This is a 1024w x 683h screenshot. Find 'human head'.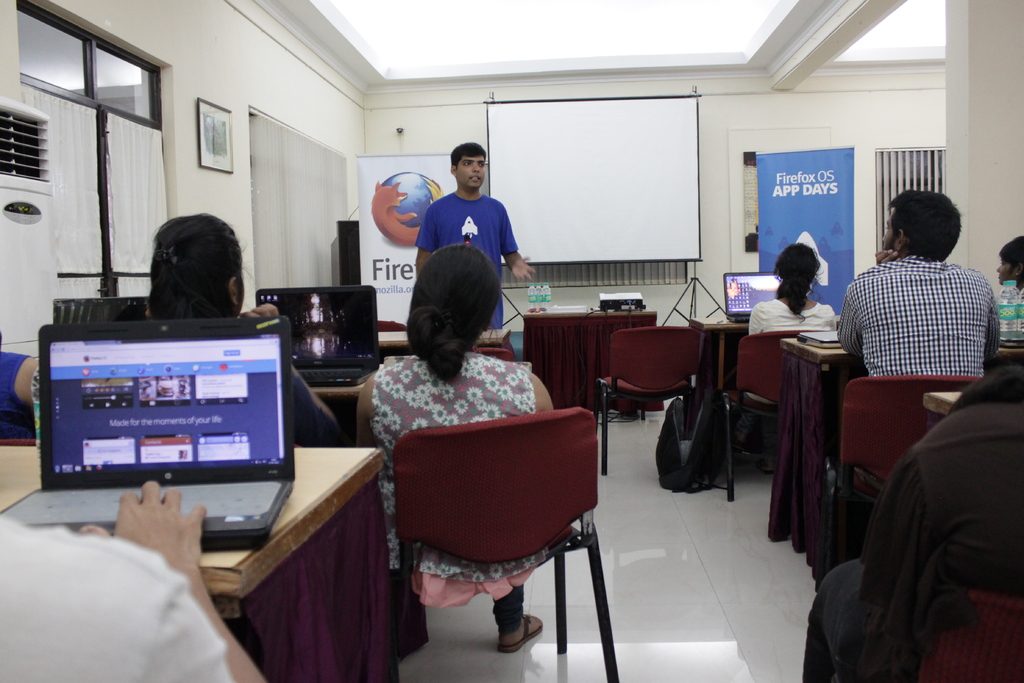
Bounding box: crop(130, 215, 239, 313).
